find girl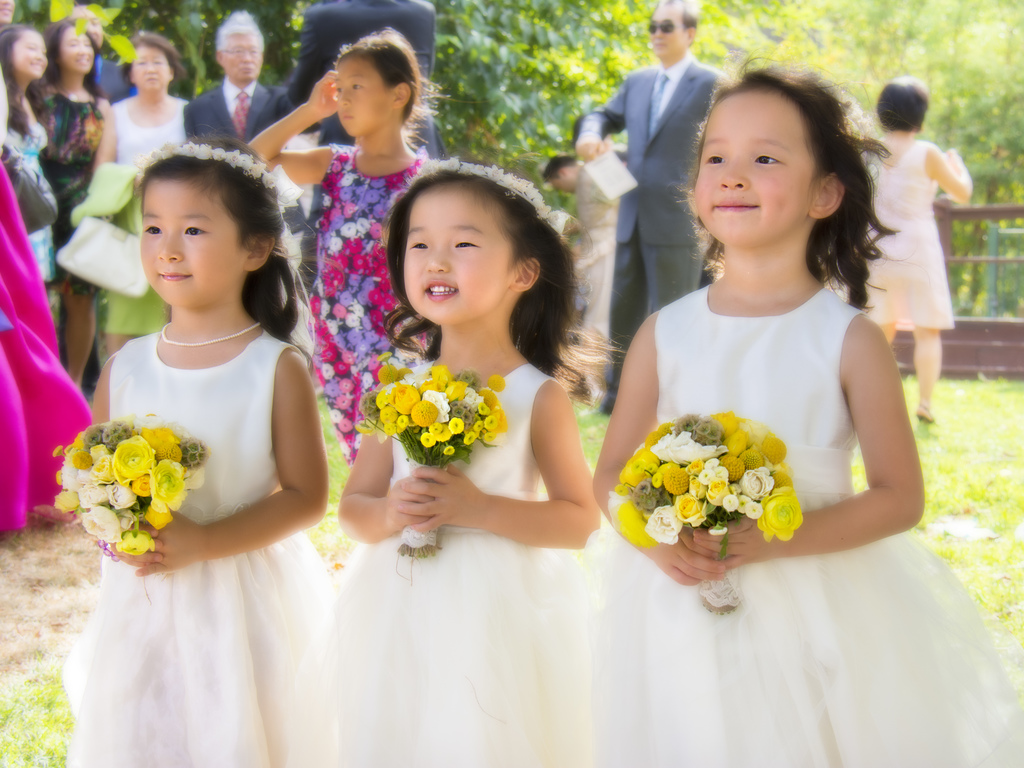
{"x1": 33, "y1": 5, "x2": 115, "y2": 388}
